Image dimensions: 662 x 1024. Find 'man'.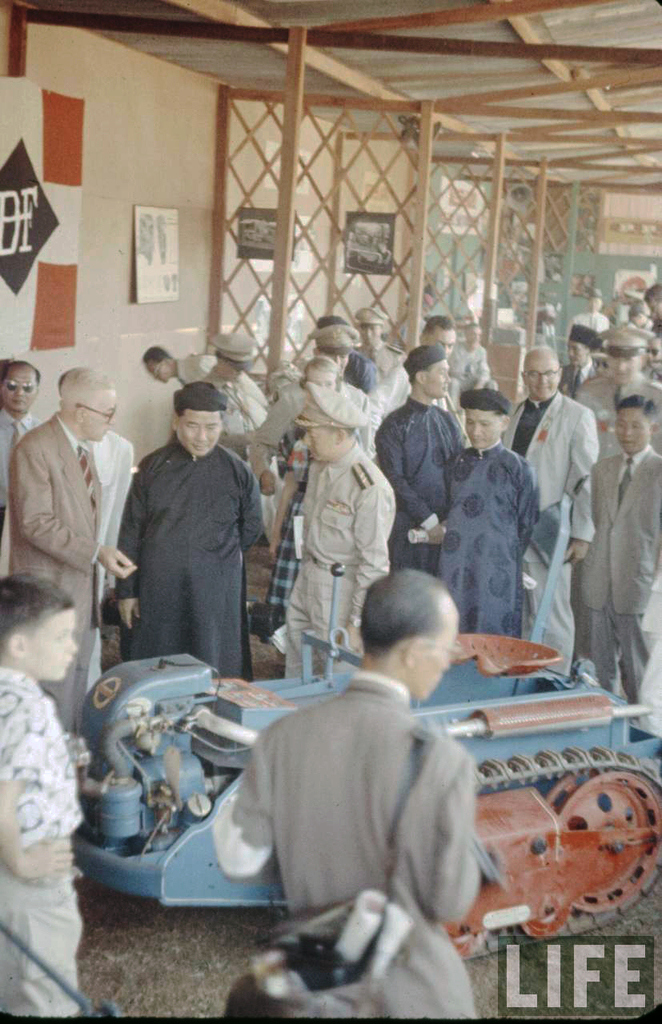
561,322,592,399.
